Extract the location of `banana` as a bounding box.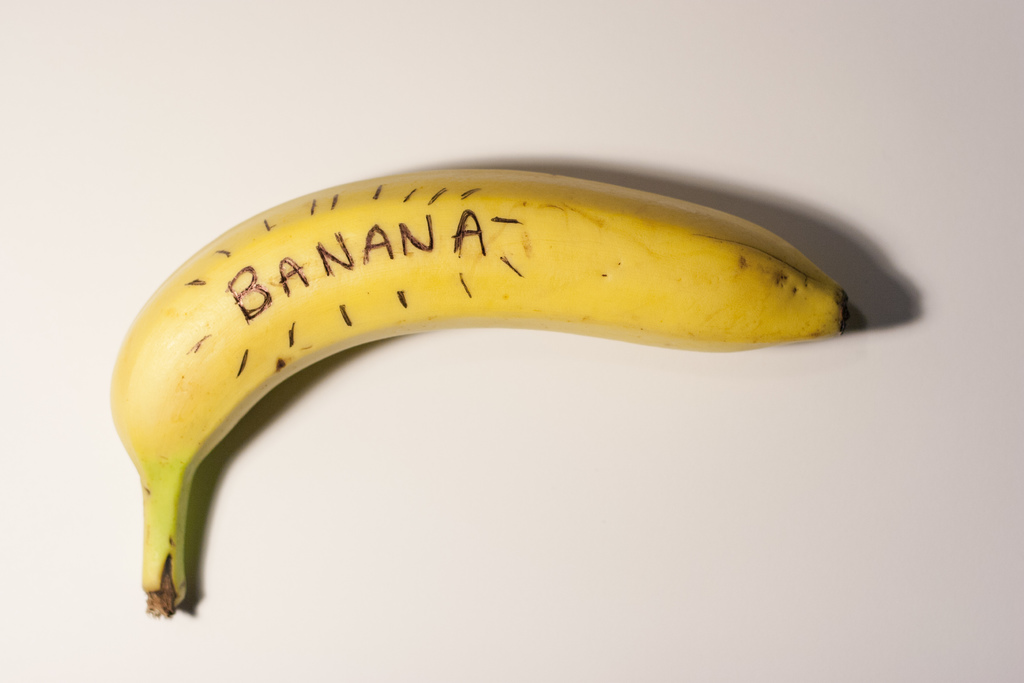
{"x1": 100, "y1": 165, "x2": 855, "y2": 618}.
